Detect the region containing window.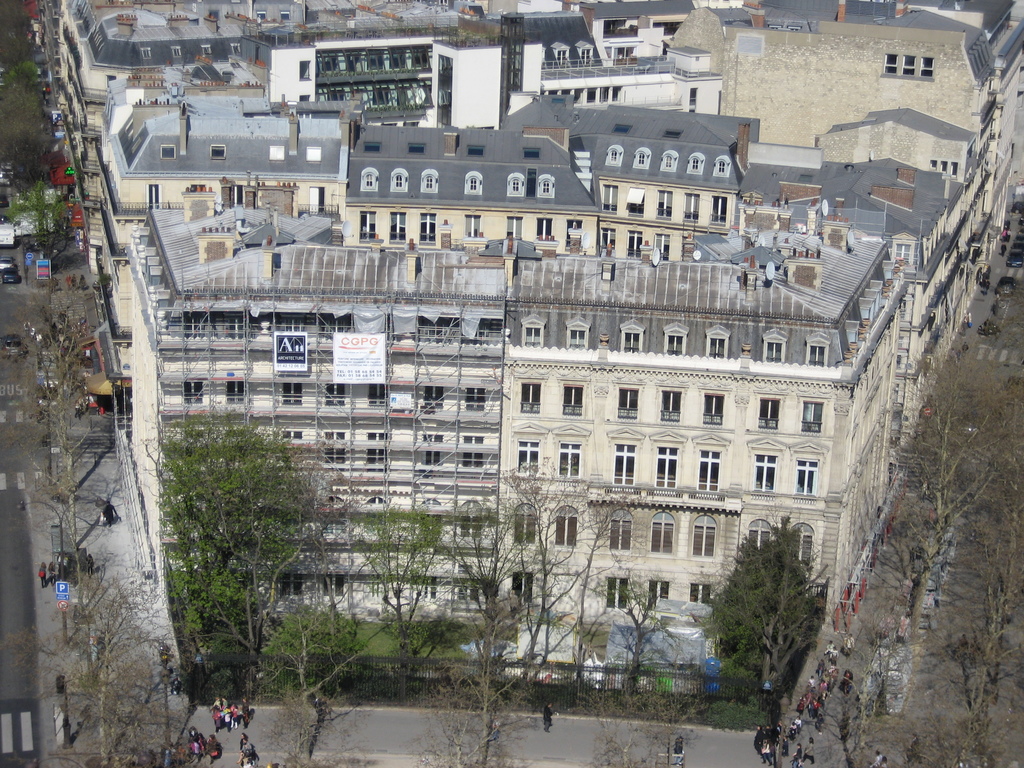
657, 445, 682, 487.
